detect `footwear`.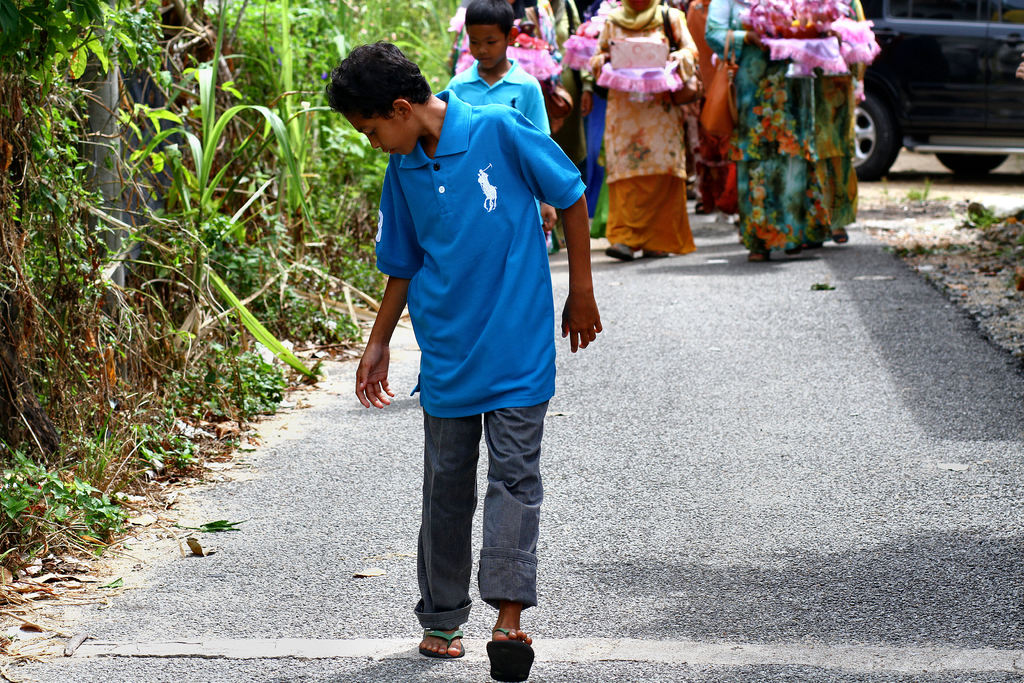
Detected at 643 247 664 257.
